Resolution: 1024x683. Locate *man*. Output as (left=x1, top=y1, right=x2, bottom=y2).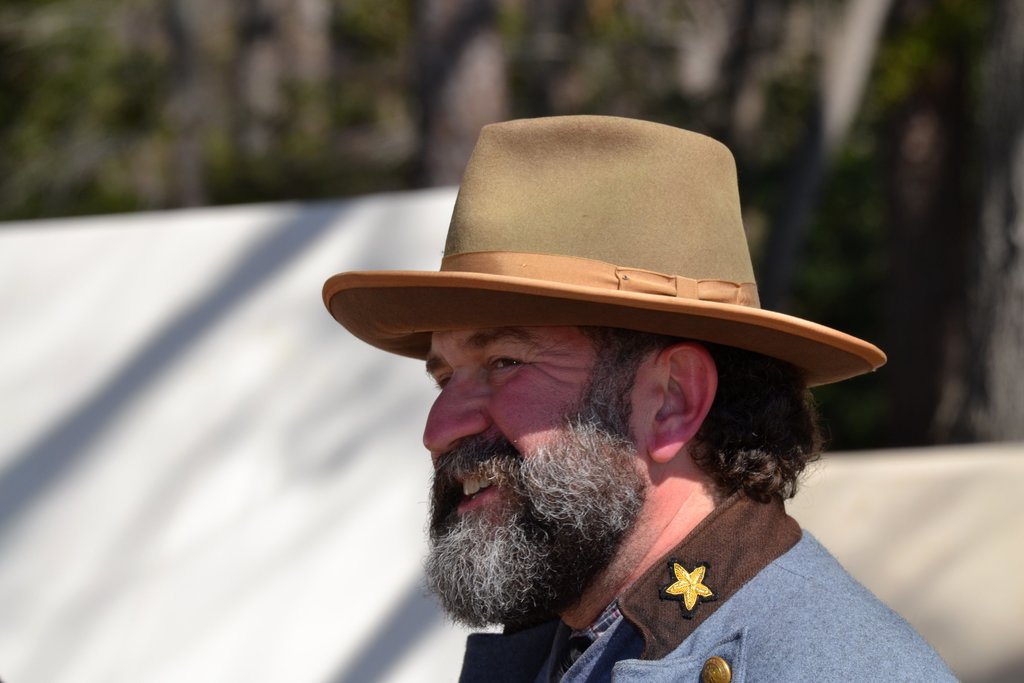
(left=269, top=131, right=961, bottom=682).
